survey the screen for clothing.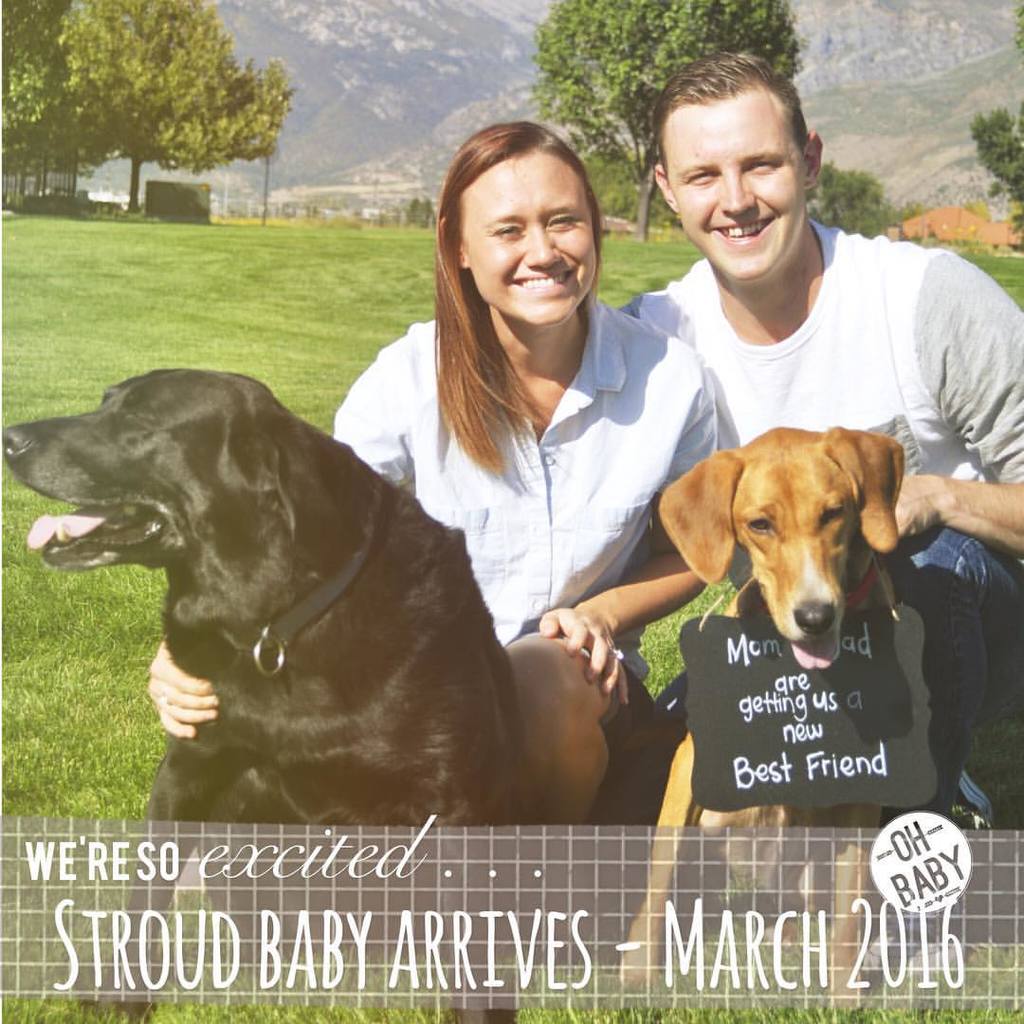
Survey found: pyautogui.locateOnScreen(316, 298, 745, 848).
